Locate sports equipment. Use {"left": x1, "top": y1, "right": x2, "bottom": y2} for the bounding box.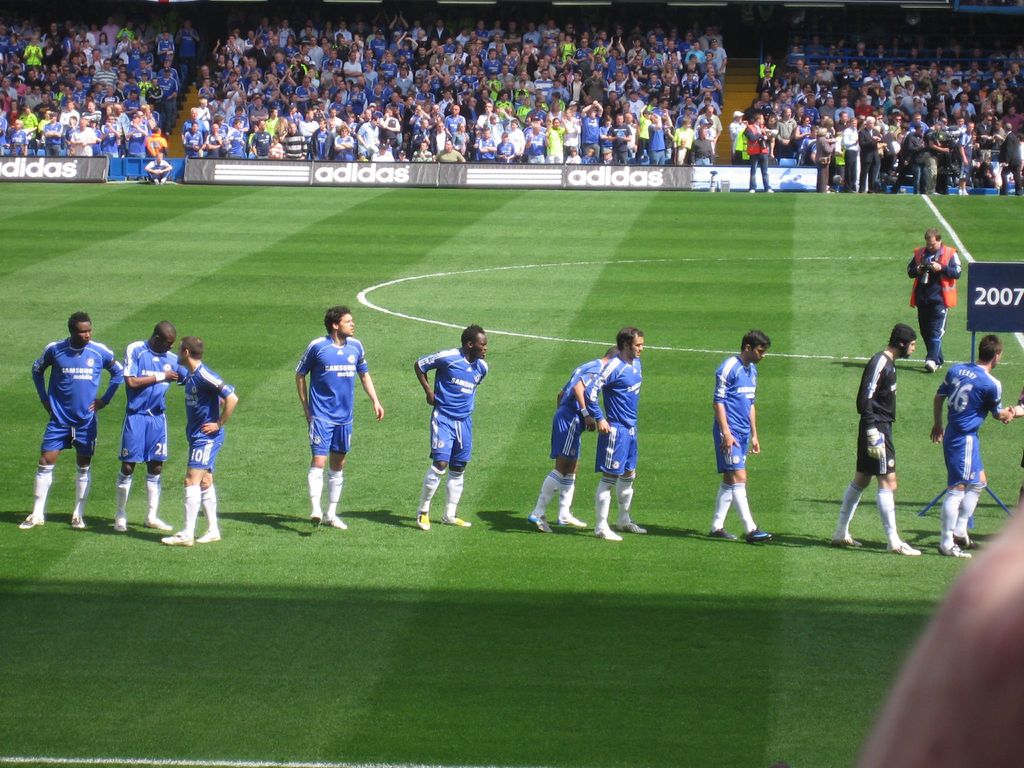
{"left": 414, "top": 349, "right": 490, "bottom": 467}.
